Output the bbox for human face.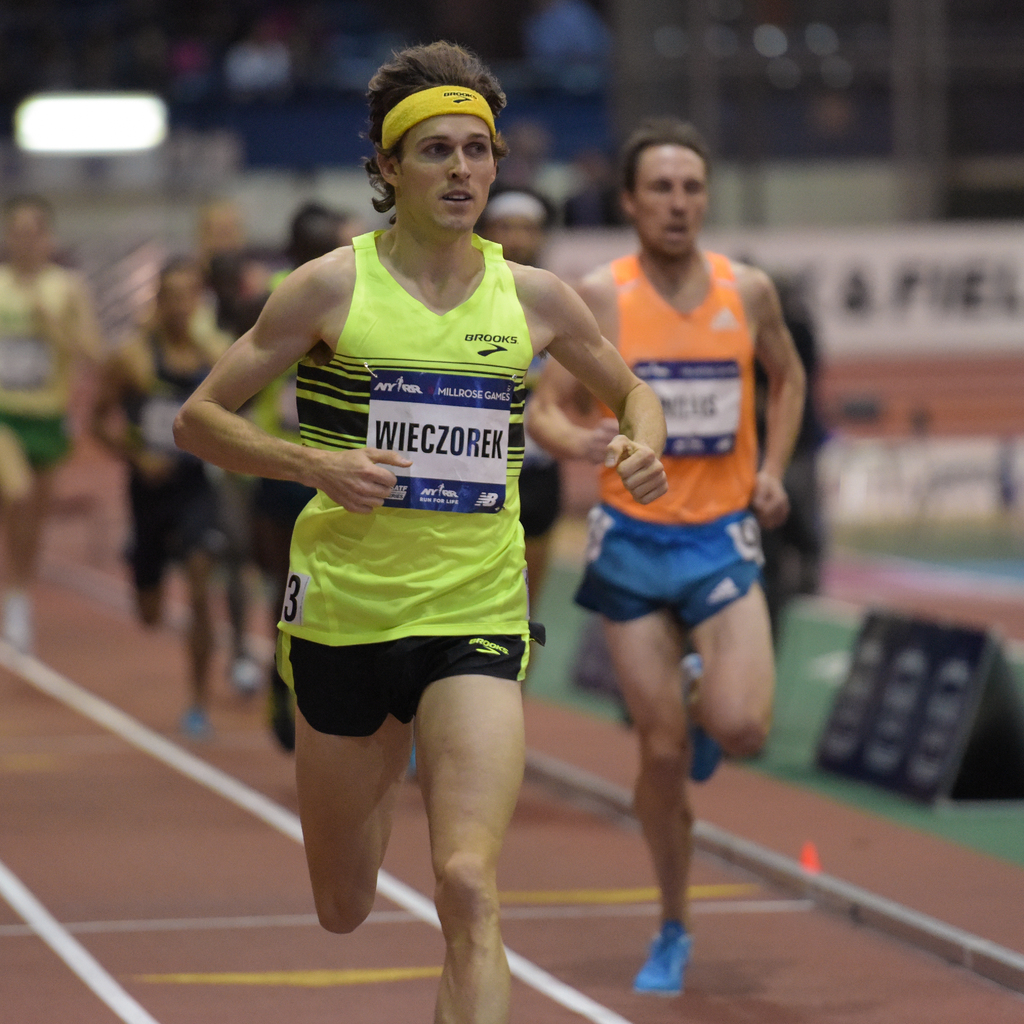
[x1=486, y1=200, x2=540, y2=267].
